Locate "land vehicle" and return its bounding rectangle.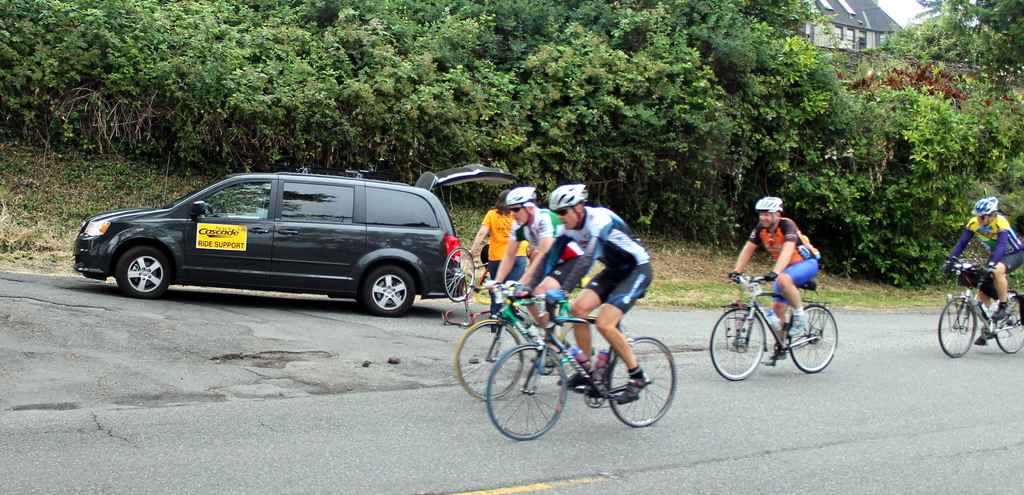
440 247 493 326.
